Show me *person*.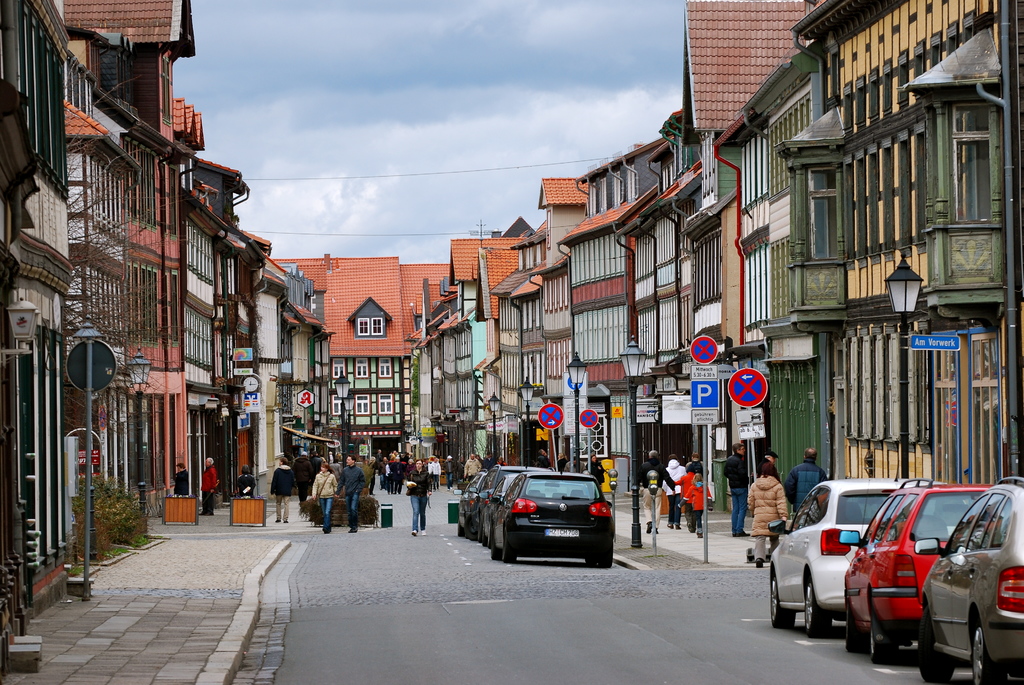
*person* is here: {"left": 235, "top": 463, "right": 256, "bottom": 496}.
